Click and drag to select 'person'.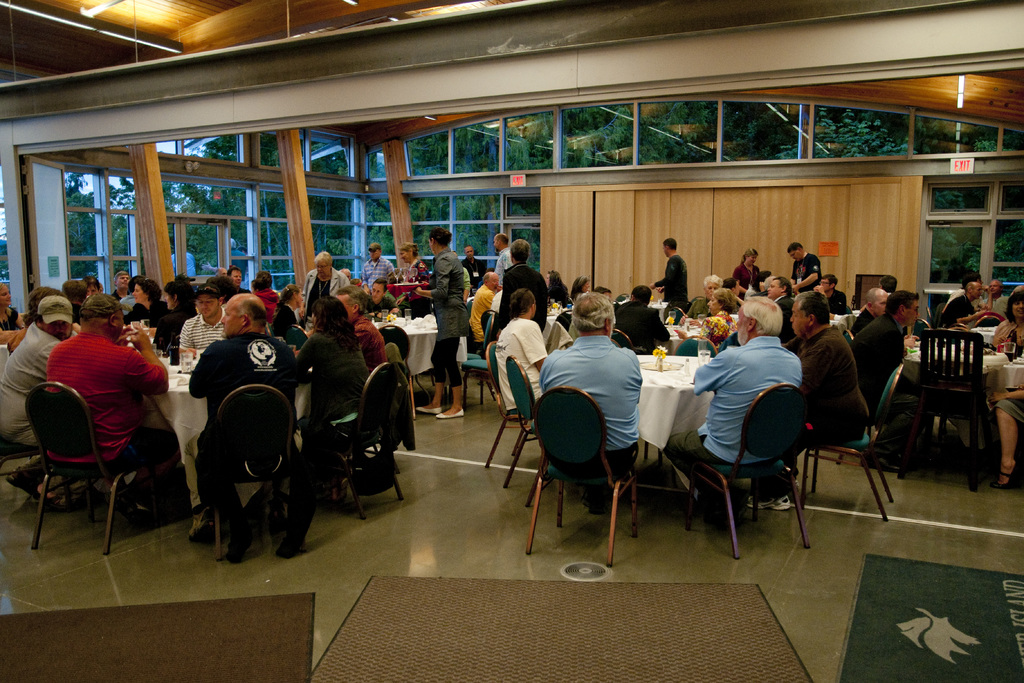
Selection: 788/238/821/304.
